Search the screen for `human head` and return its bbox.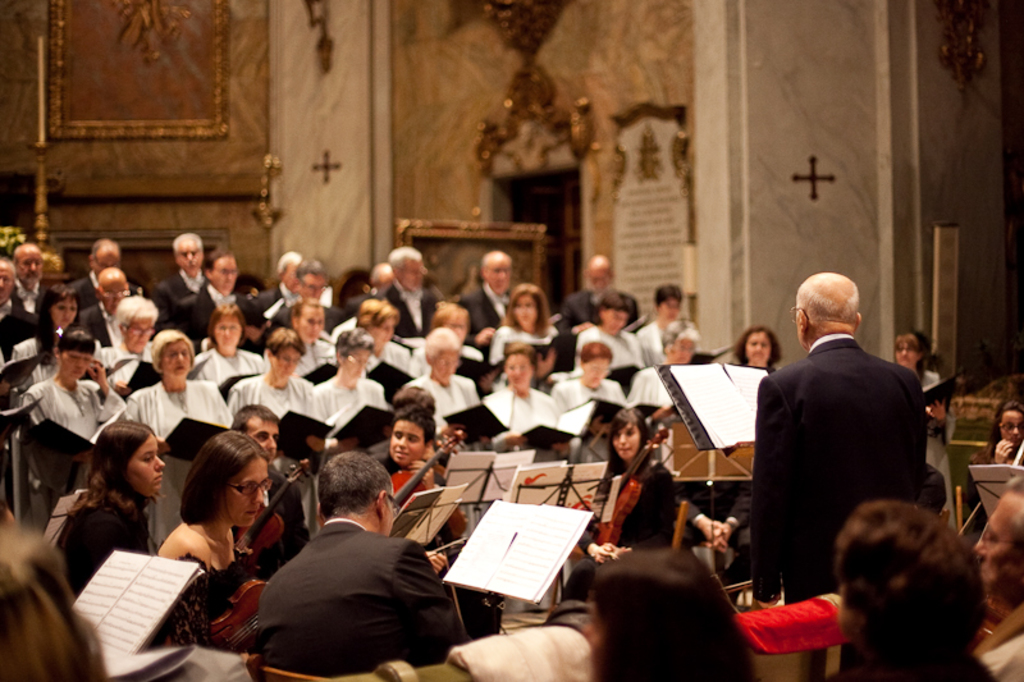
Found: 580 347 612 385.
